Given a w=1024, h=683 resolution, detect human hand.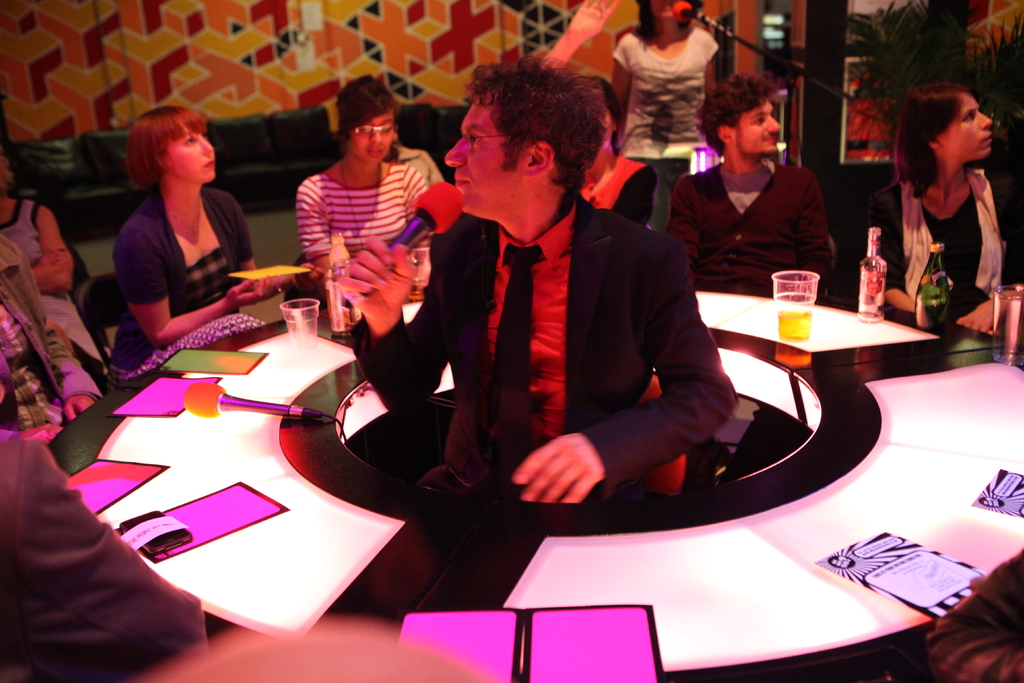
[223,273,276,310].
